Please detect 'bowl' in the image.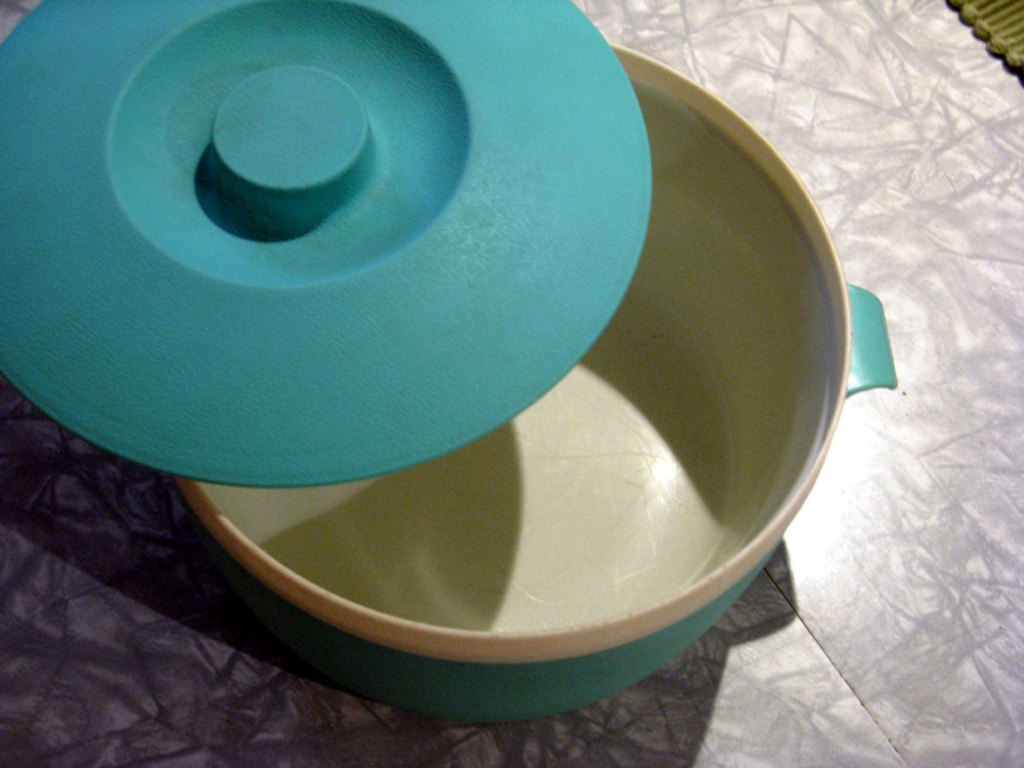
<box>168,36,900,720</box>.
